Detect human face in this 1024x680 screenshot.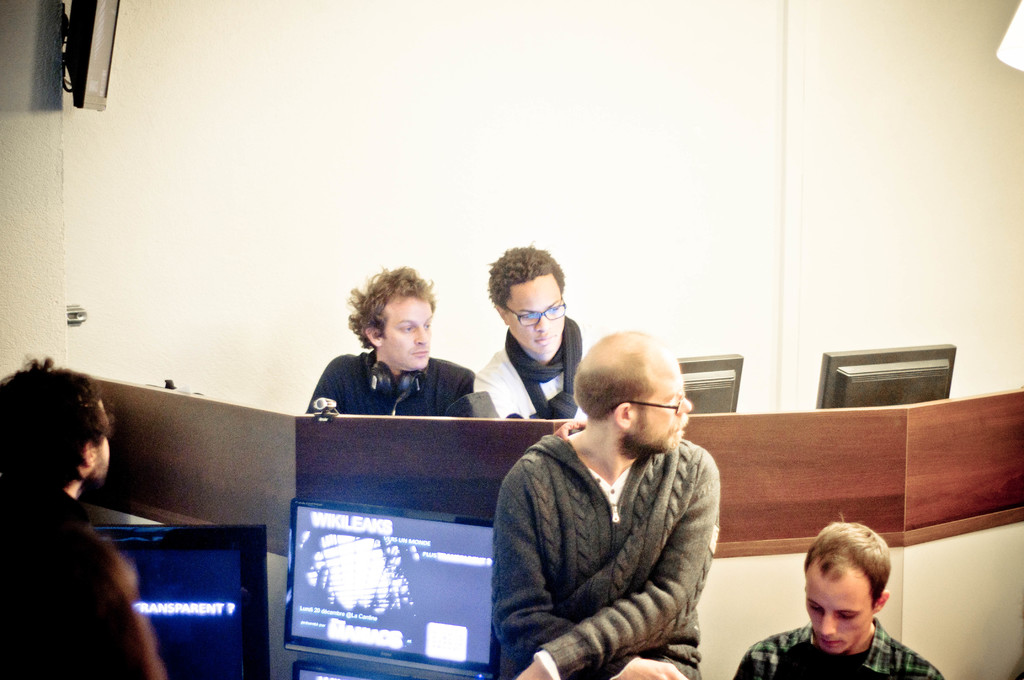
Detection: left=806, top=557, right=874, bottom=651.
